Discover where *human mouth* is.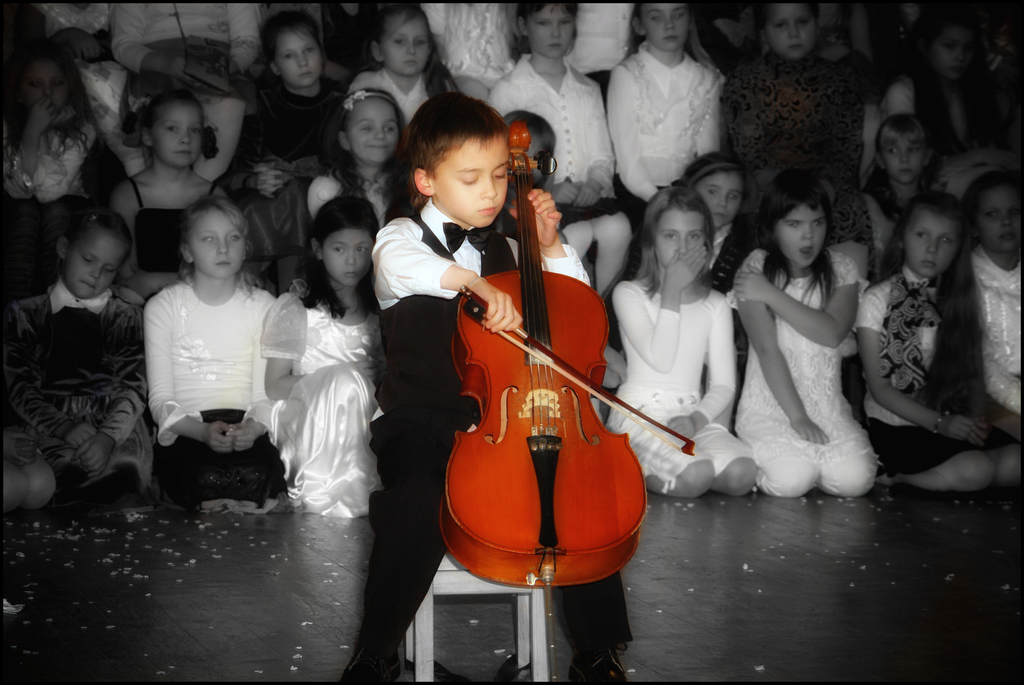
Discovered at 365 142 391 151.
